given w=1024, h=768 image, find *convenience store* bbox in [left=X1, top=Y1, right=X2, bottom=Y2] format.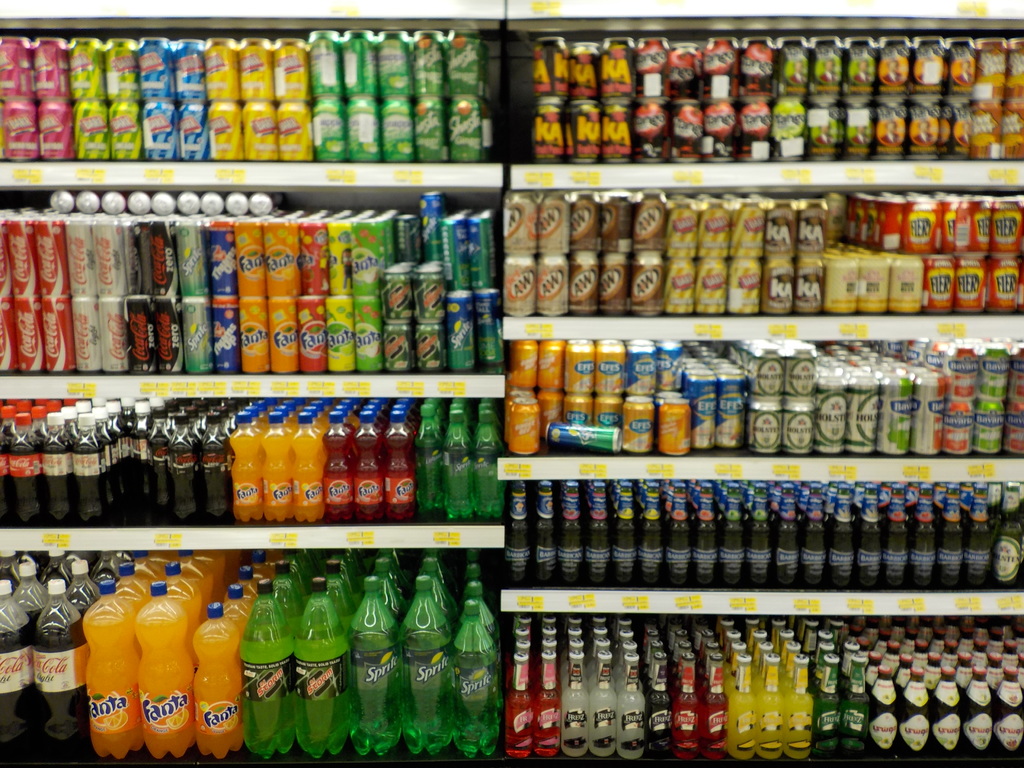
[left=0, top=0, right=1023, bottom=767].
